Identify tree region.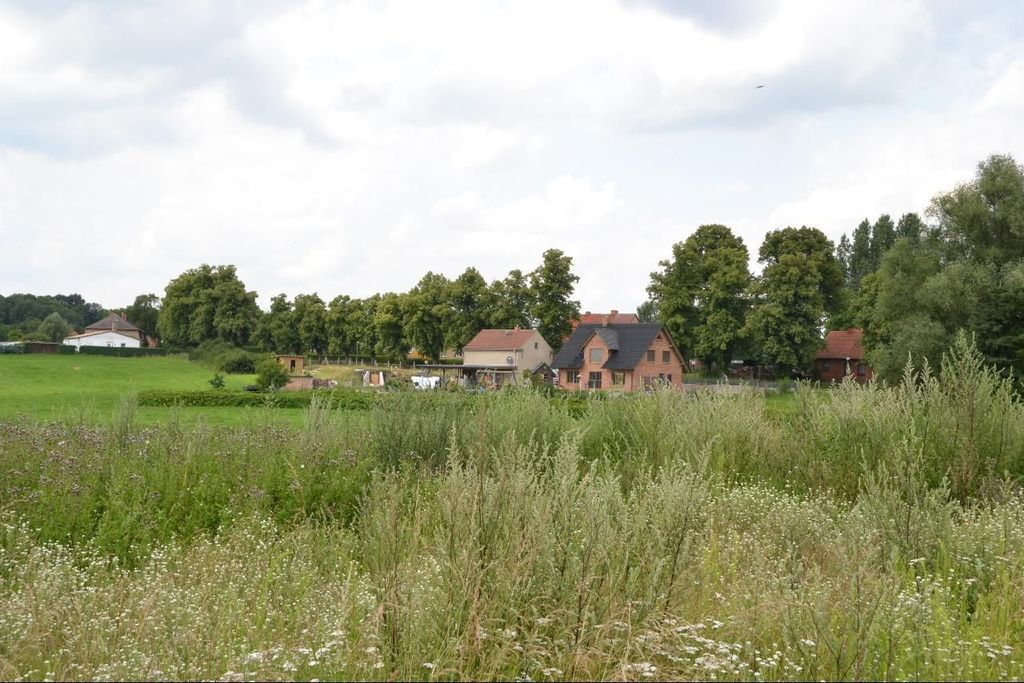
Region: x1=154, y1=247, x2=251, y2=357.
